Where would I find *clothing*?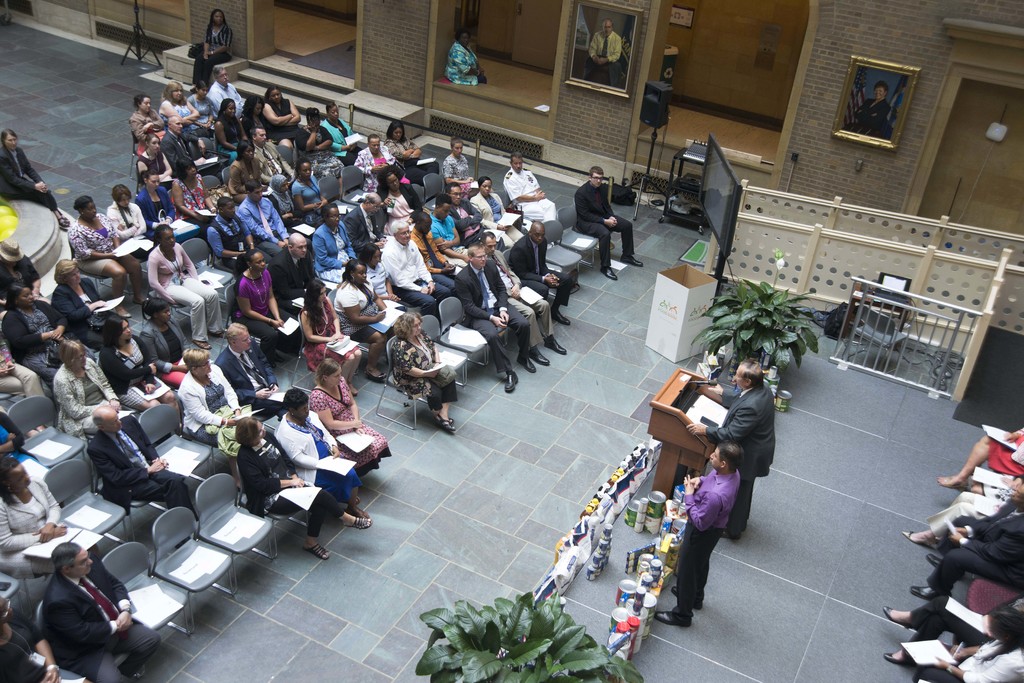
At box(189, 19, 237, 88).
